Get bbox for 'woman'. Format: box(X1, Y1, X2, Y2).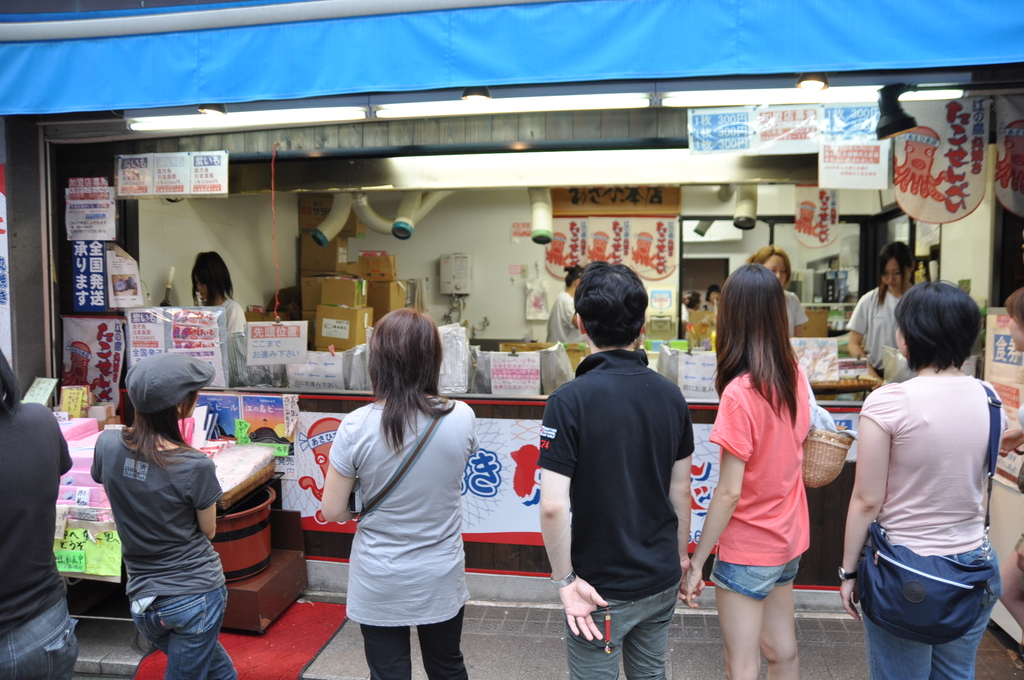
box(545, 266, 588, 343).
